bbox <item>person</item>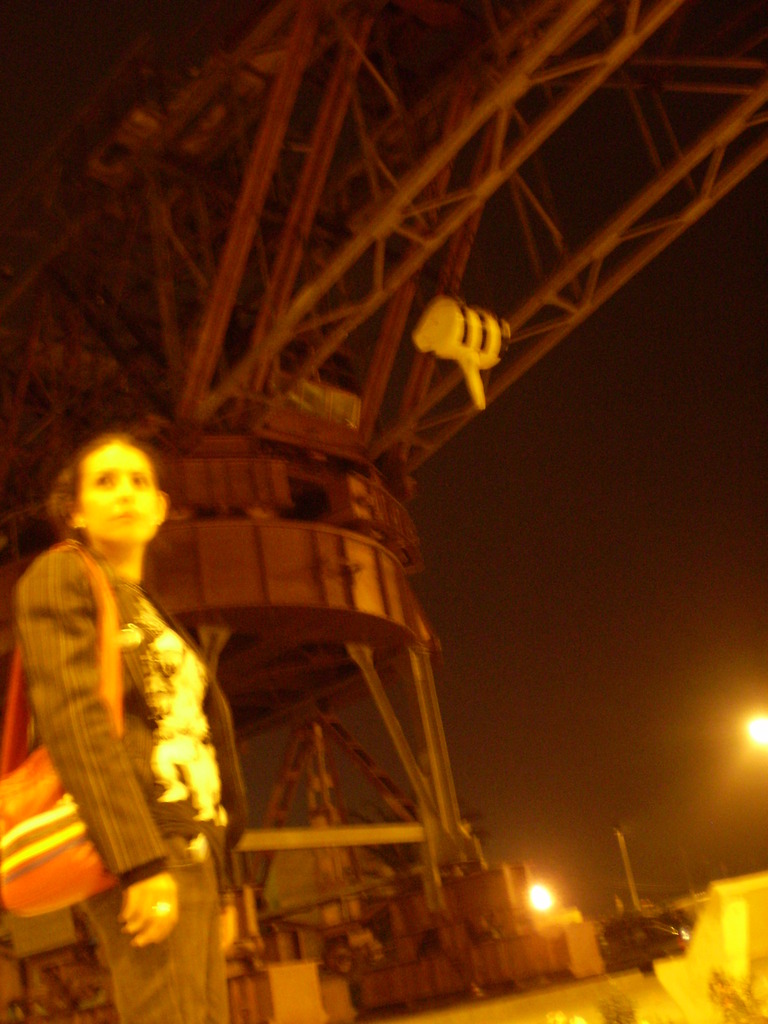
(x1=10, y1=431, x2=241, y2=1023)
